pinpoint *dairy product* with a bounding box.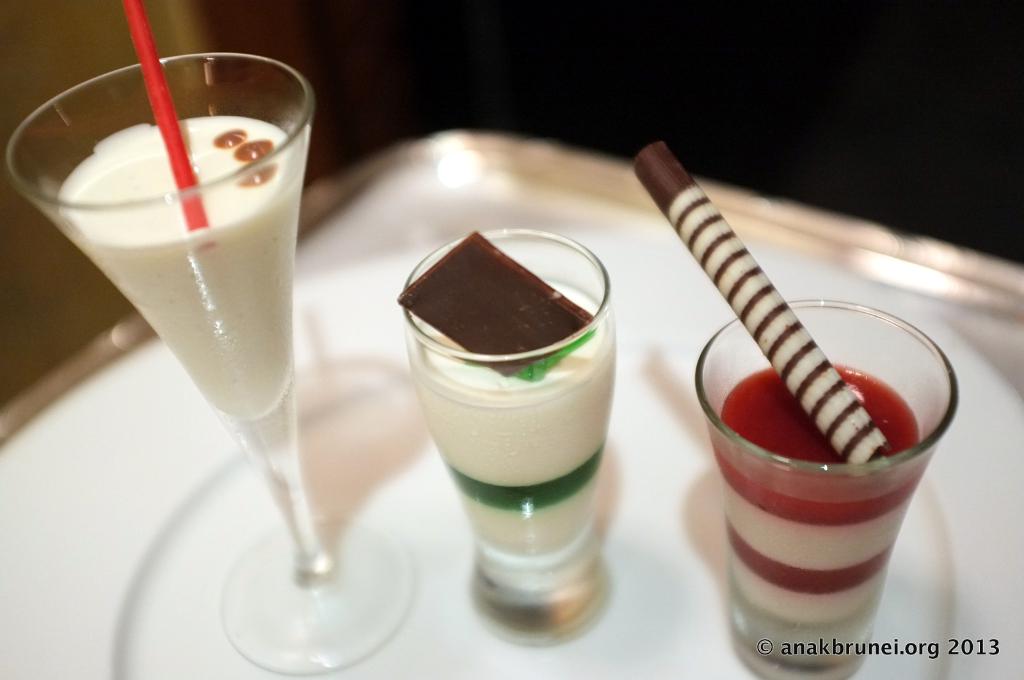
404 168 628 562.
